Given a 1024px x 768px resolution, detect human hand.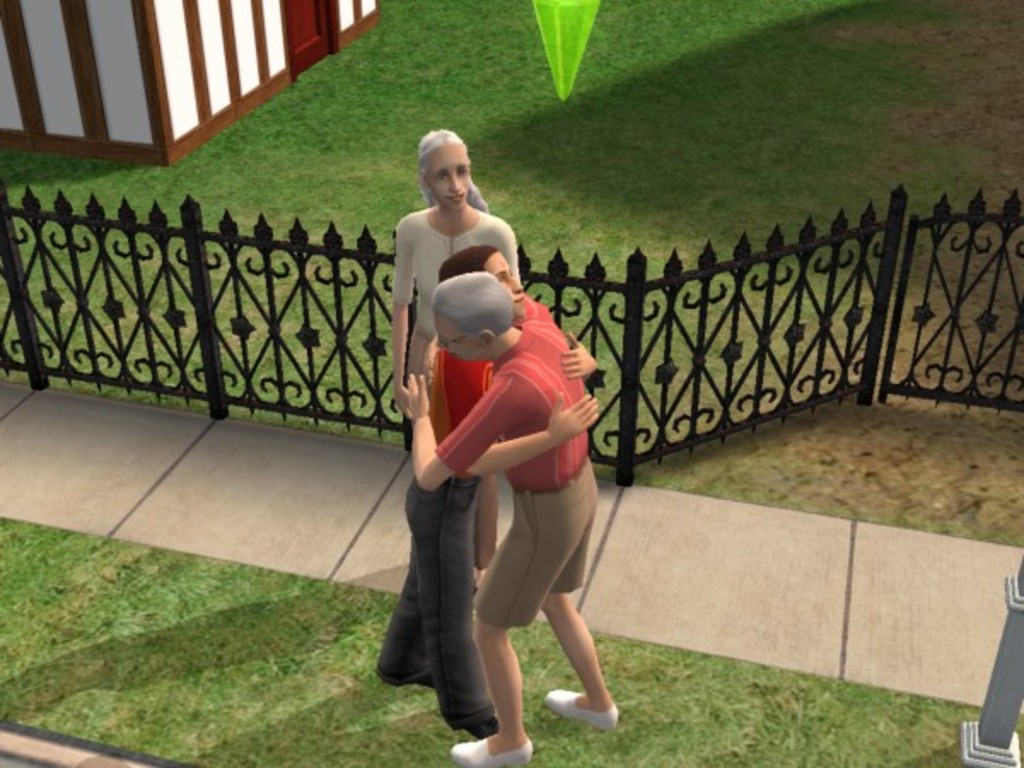
bbox=(526, 386, 599, 476).
